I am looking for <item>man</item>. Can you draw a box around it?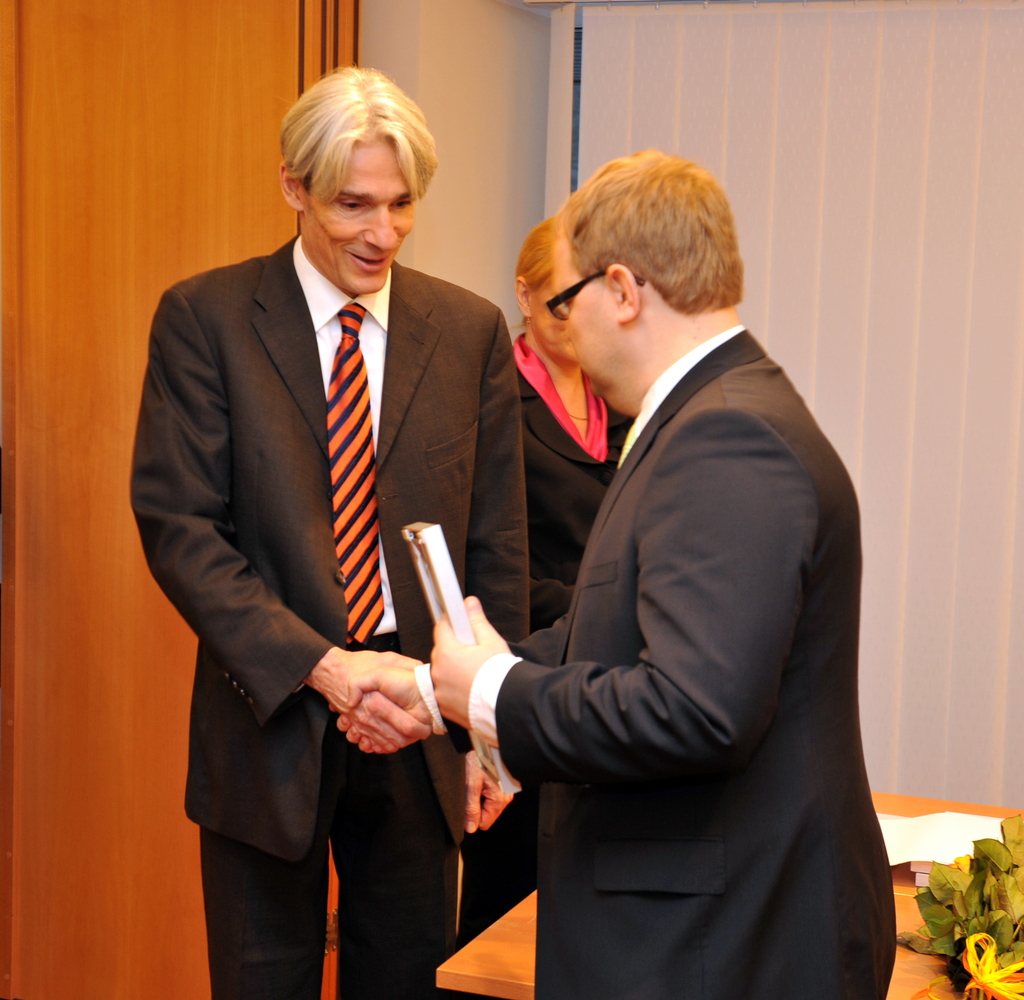
Sure, the bounding box is [x1=126, y1=69, x2=535, y2=999].
